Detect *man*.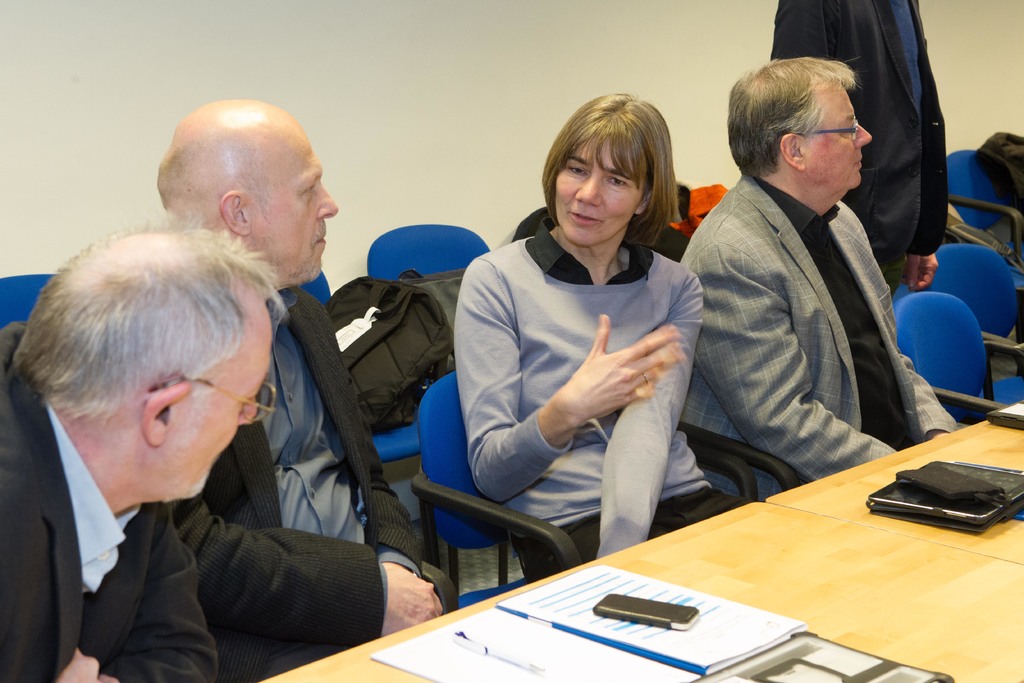
Detected at <box>0,210,298,682</box>.
